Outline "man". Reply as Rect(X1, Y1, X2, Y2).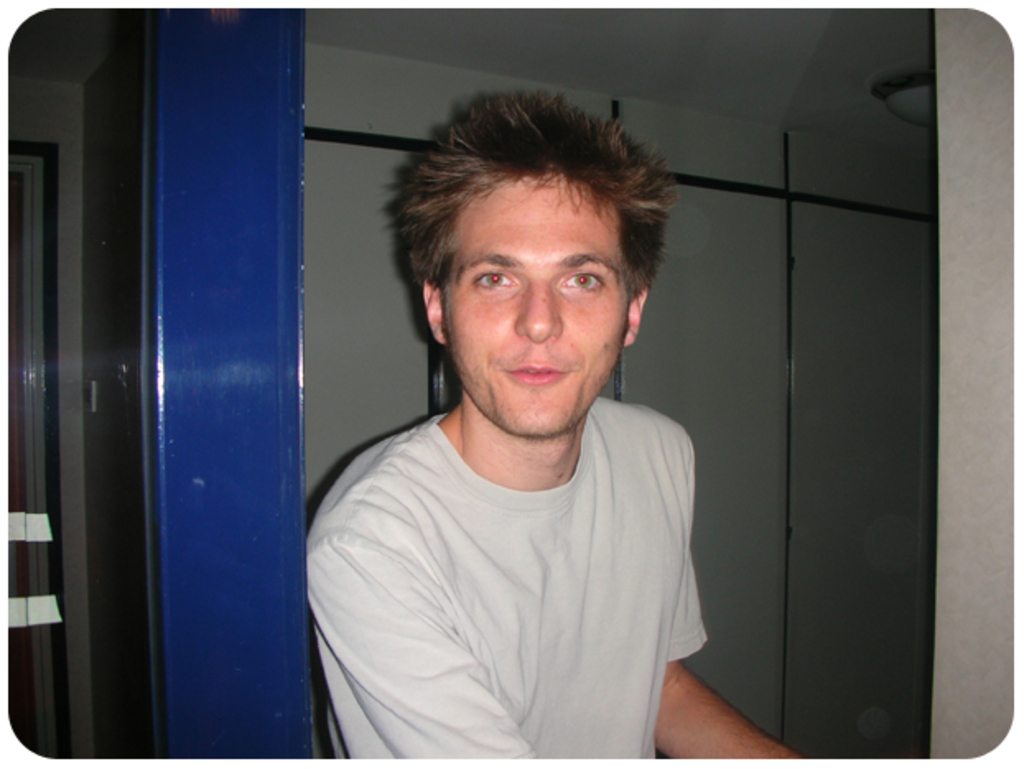
Rect(286, 96, 759, 768).
